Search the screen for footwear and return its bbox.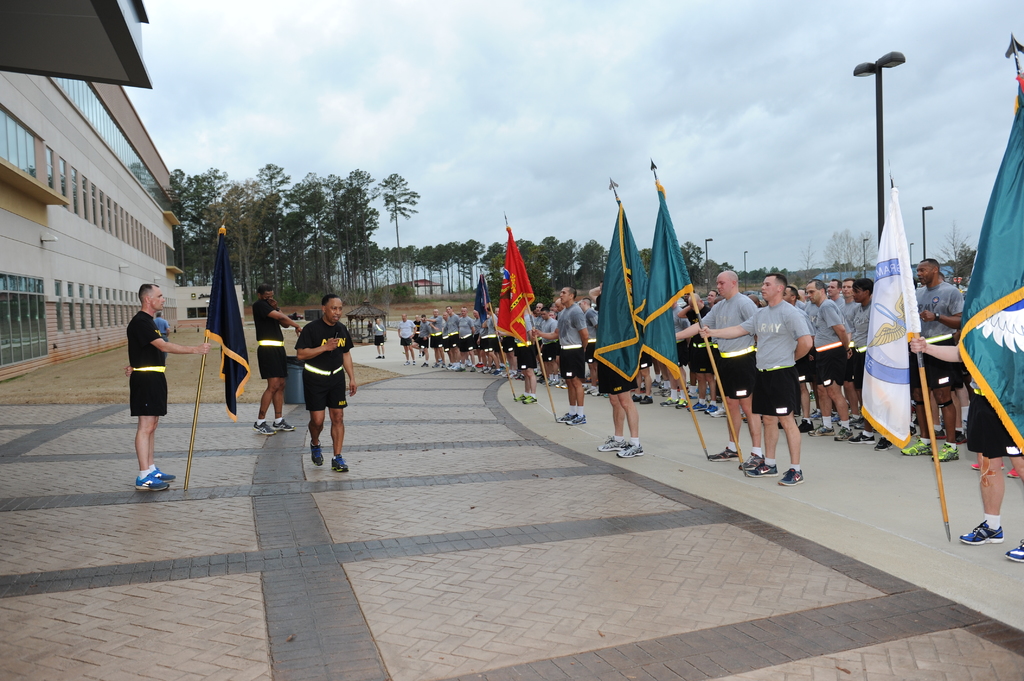
Found: pyautogui.locateOnScreen(554, 411, 575, 424).
